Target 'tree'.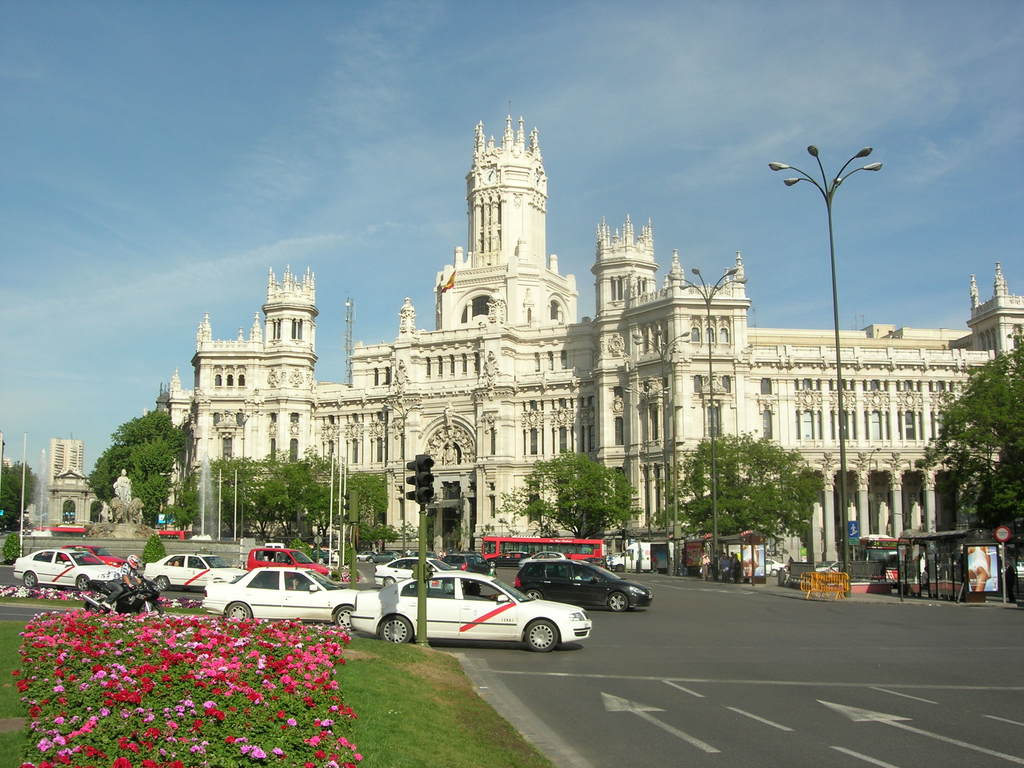
Target region: bbox(80, 404, 191, 526).
